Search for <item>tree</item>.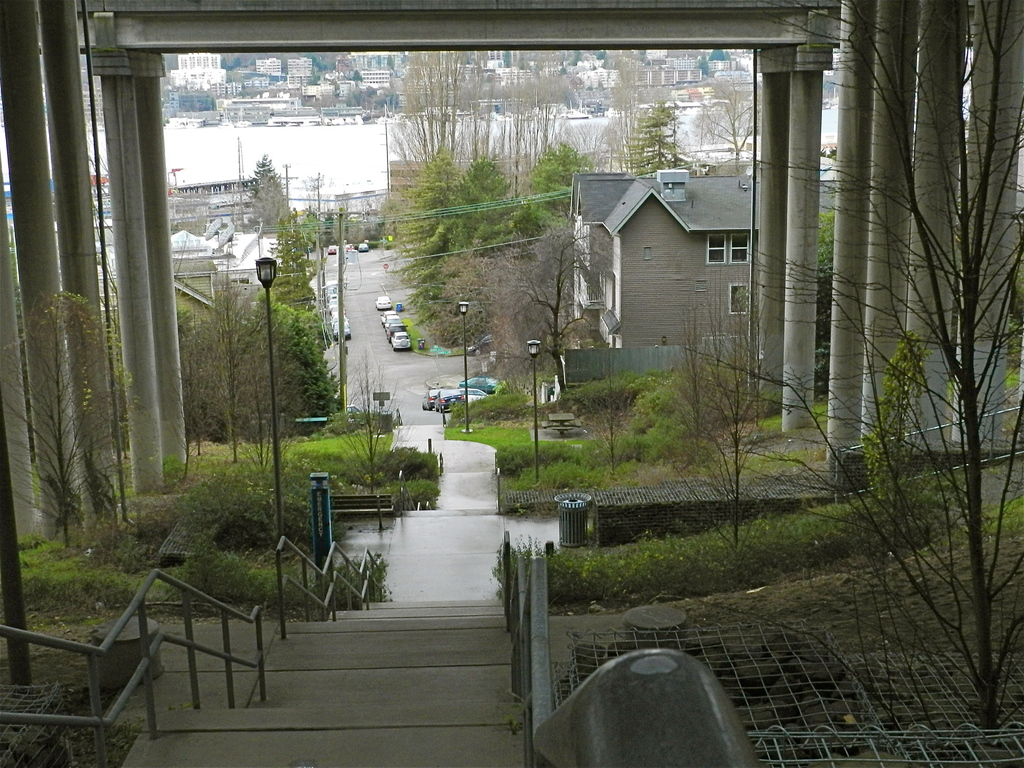
Found at 168:269:419:468.
